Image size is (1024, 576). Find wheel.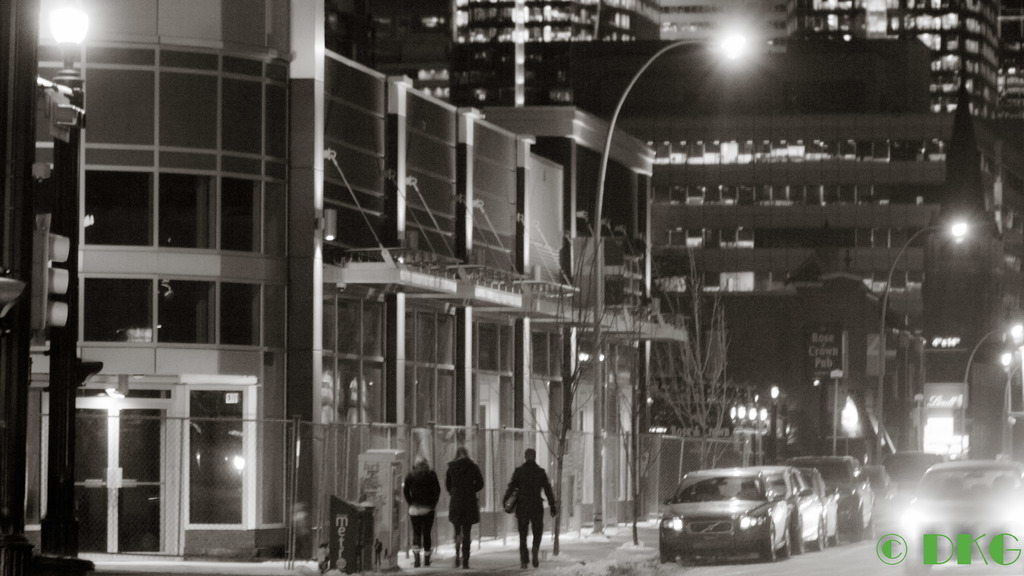
Rect(829, 532, 842, 541).
